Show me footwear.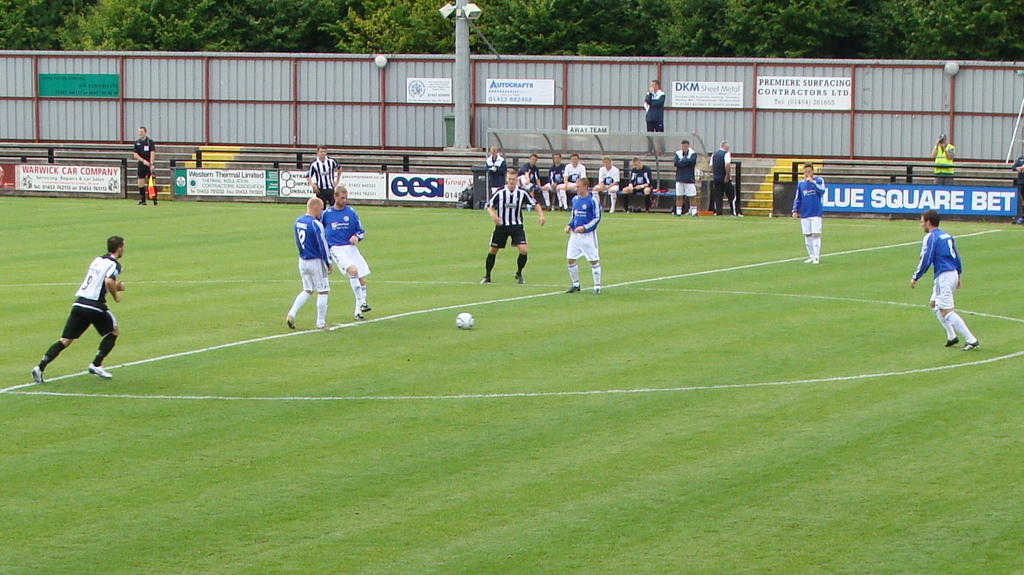
footwear is here: bbox(85, 363, 111, 378).
